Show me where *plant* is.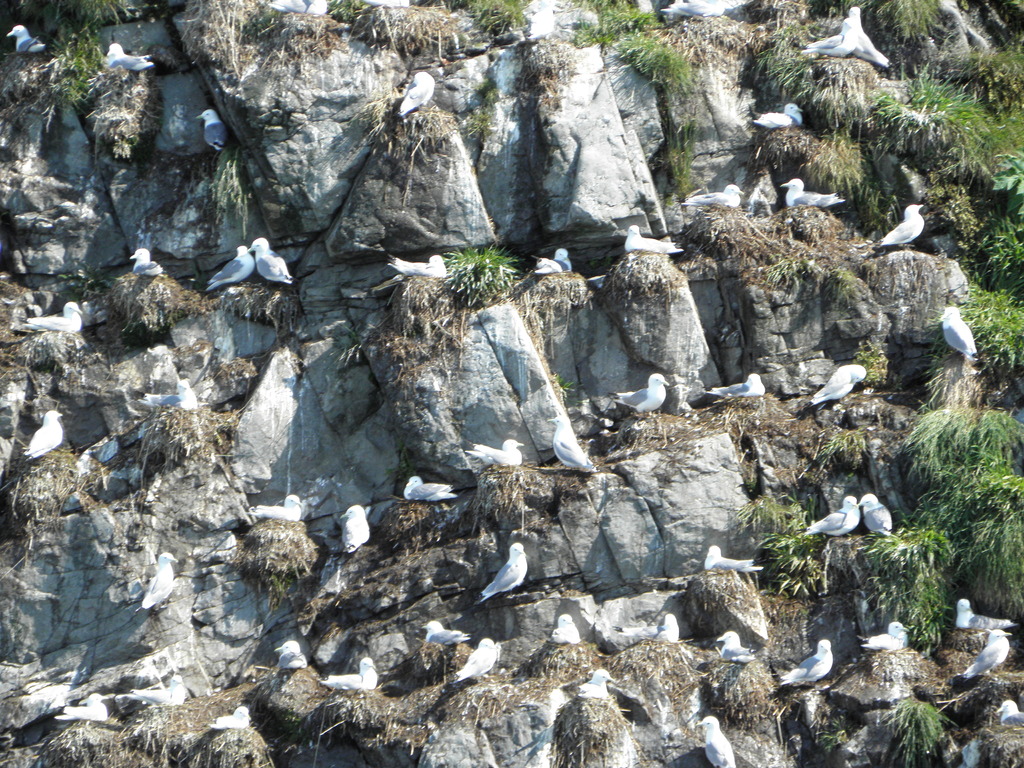
*plant* is at detection(982, 146, 1023, 252).
